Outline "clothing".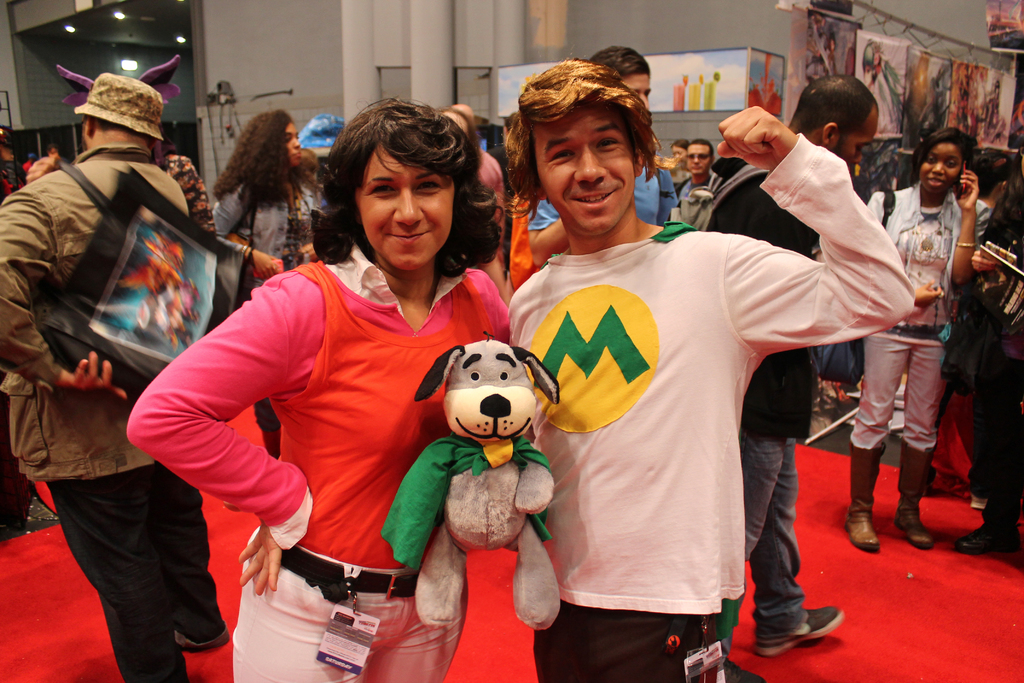
Outline: x1=968, y1=199, x2=1023, y2=545.
